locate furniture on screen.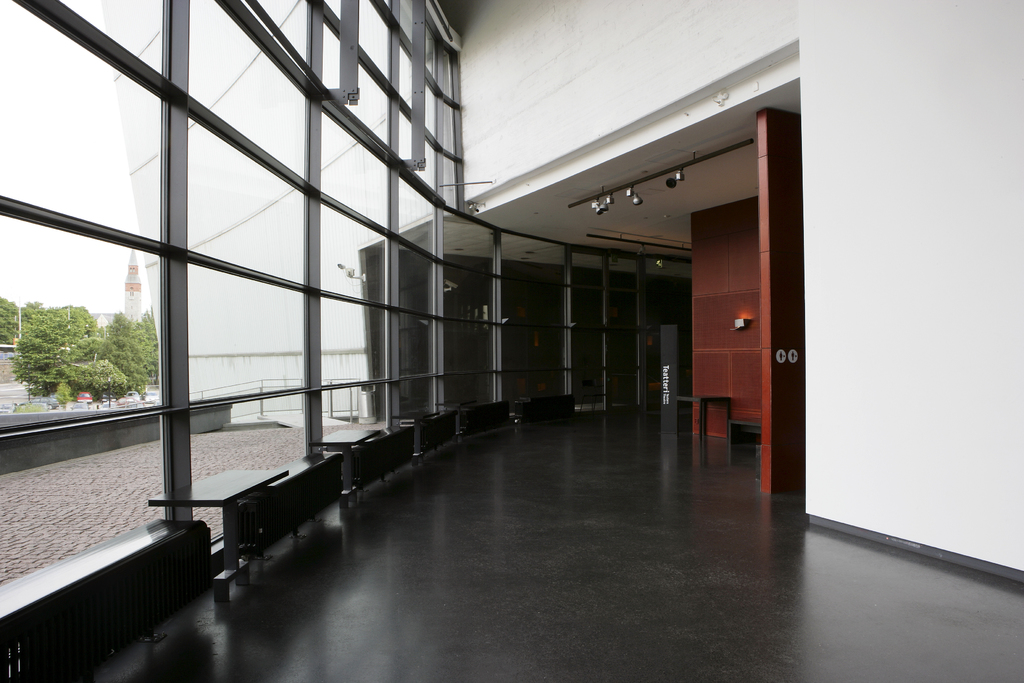
On screen at x1=0, y1=519, x2=213, y2=682.
